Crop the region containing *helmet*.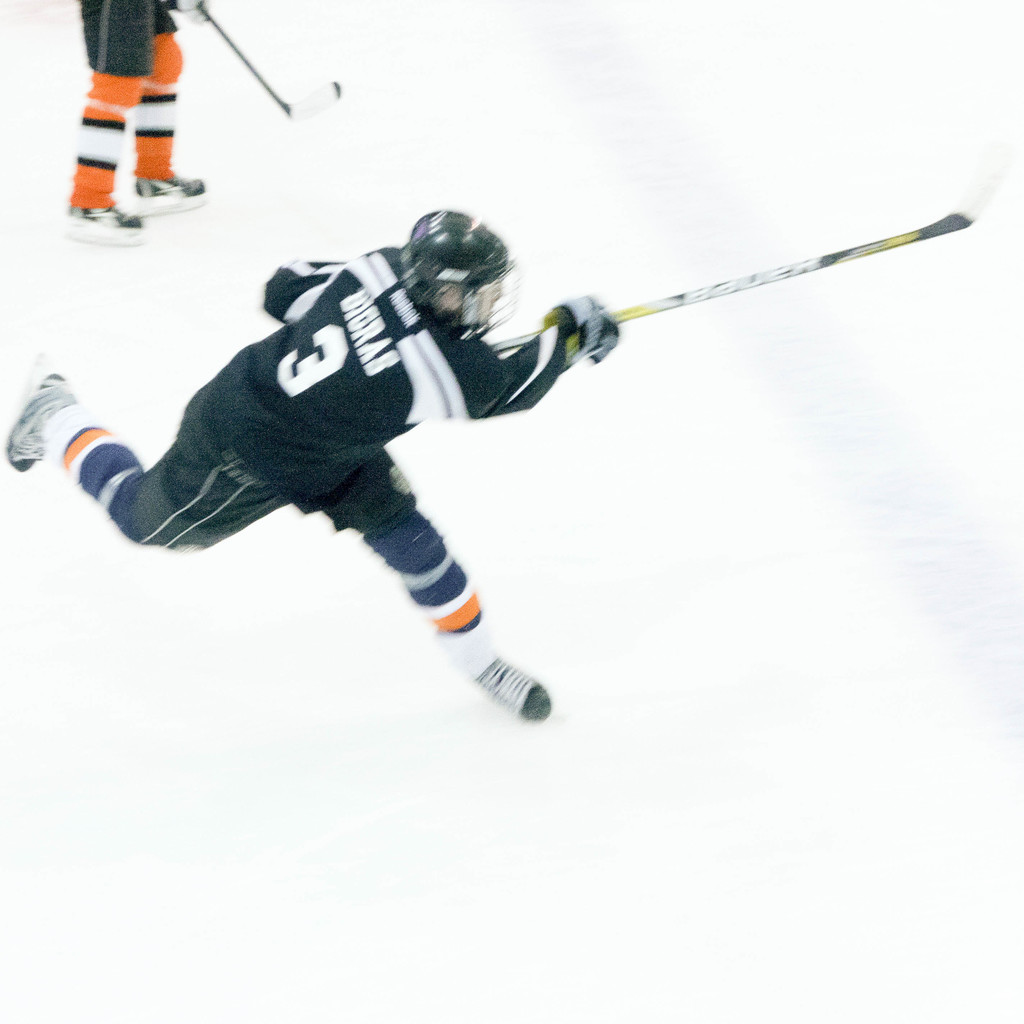
Crop region: [397,211,518,333].
